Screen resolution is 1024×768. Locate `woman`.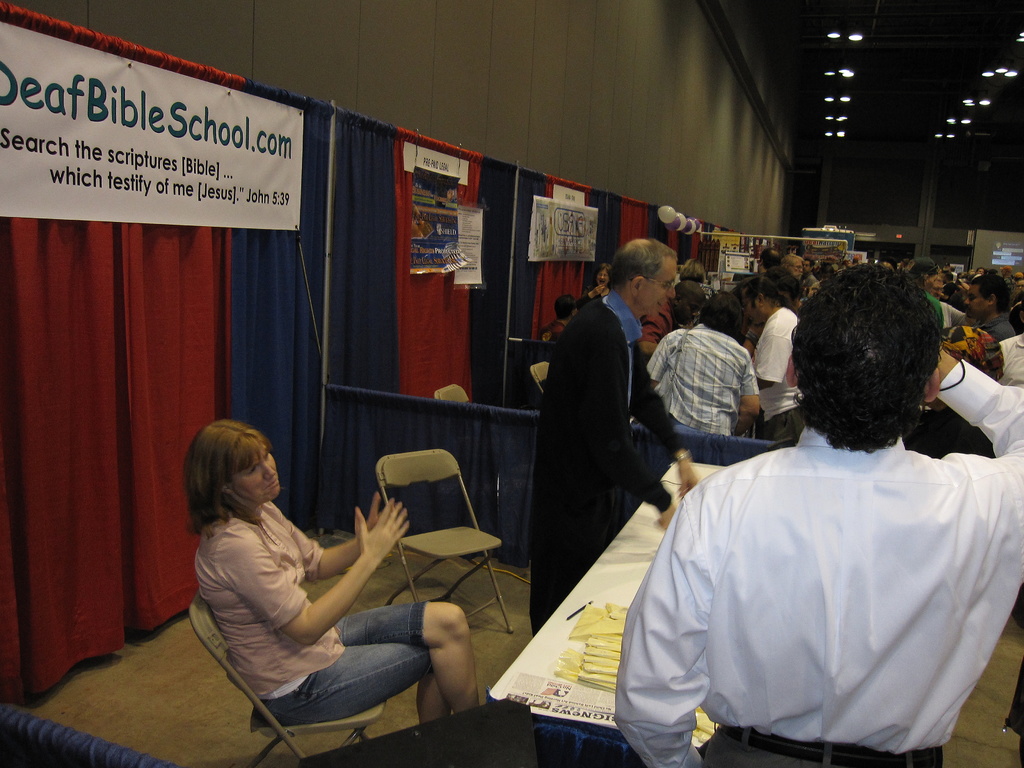
(171,422,494,735).
